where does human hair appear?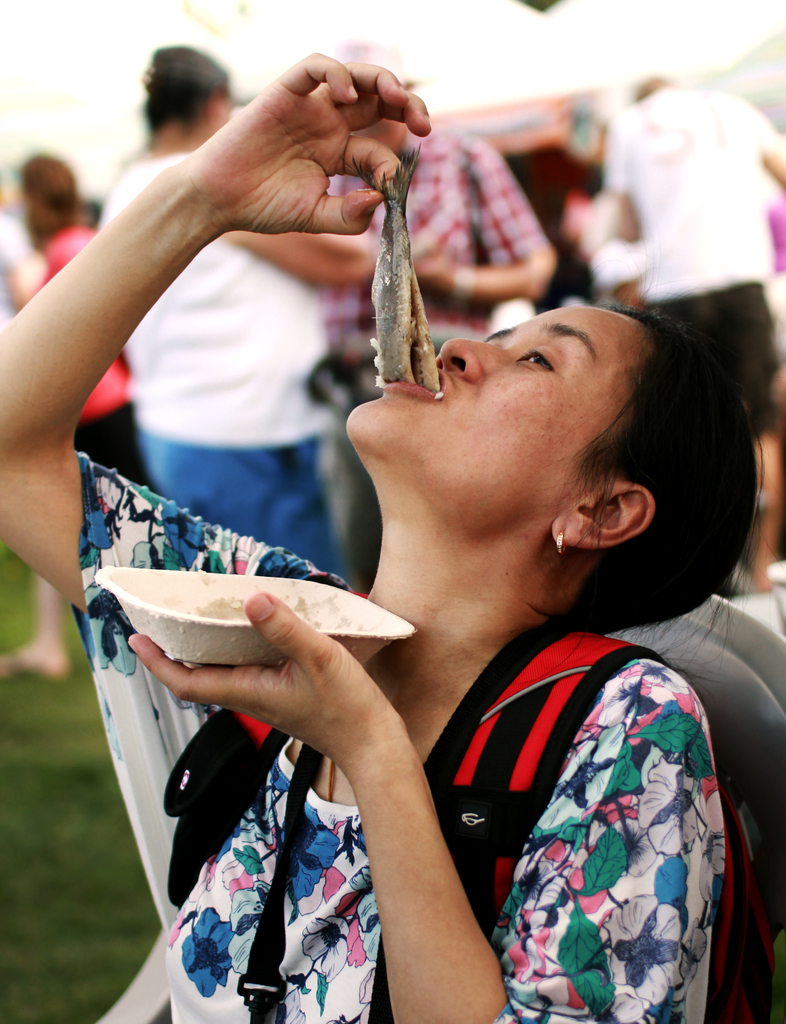
Appears at 522/295/769/673.
